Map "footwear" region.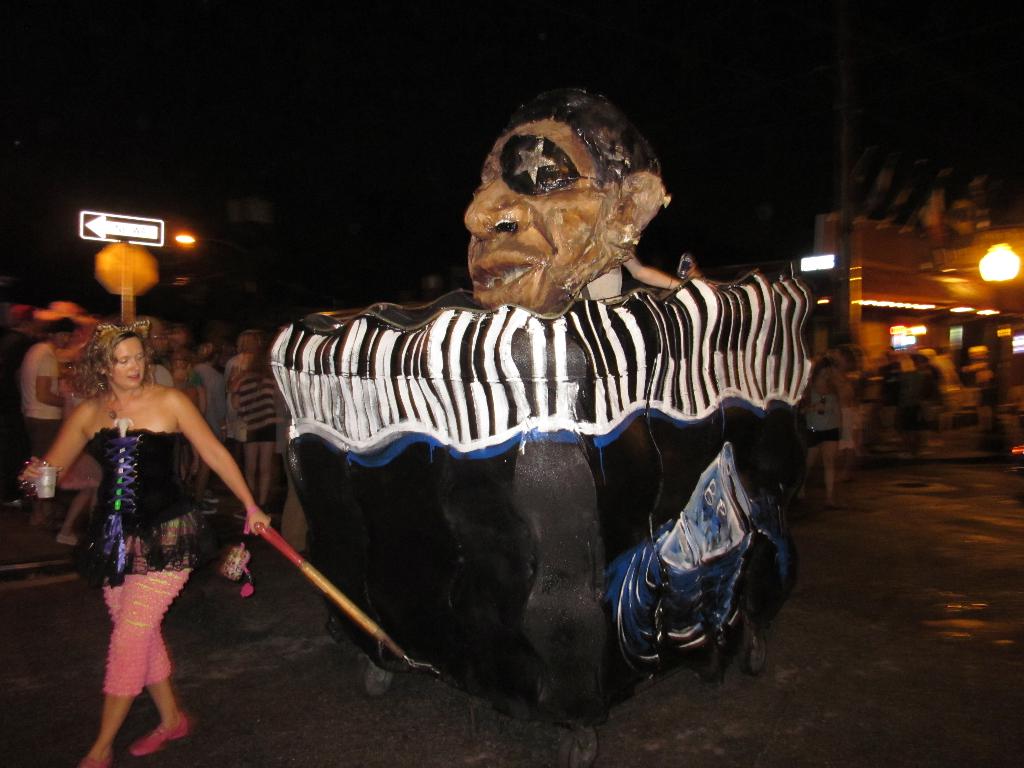
Mapped to bbox(129, 708, 188, 756).
